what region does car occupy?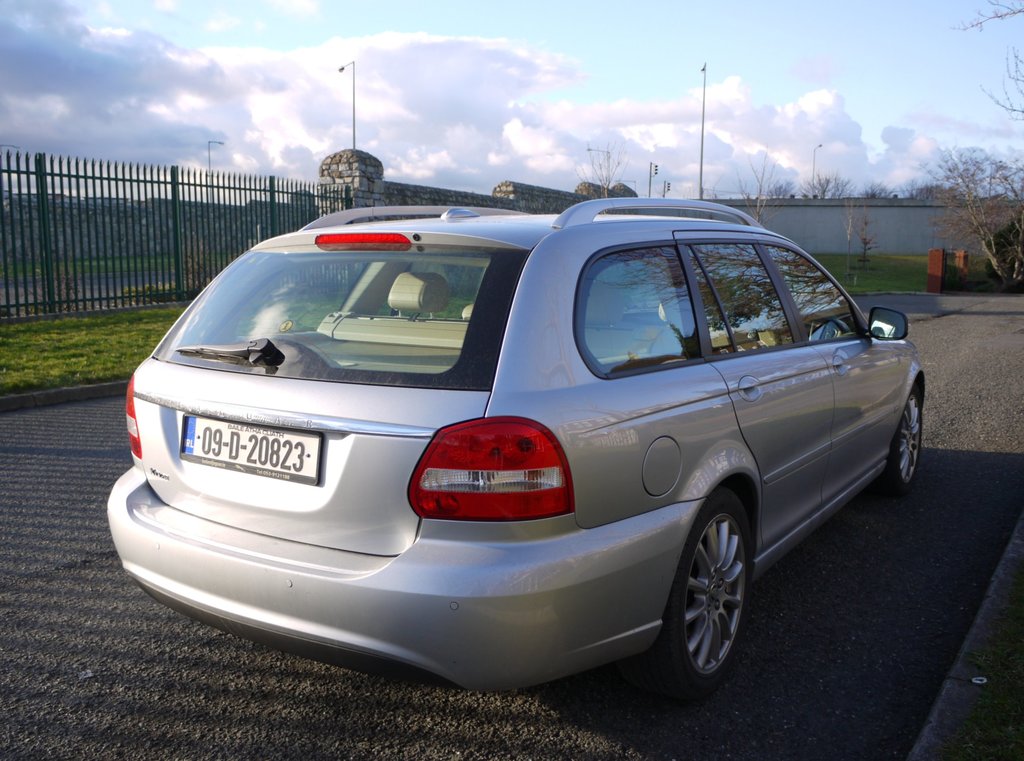
(98,196,928,689).
